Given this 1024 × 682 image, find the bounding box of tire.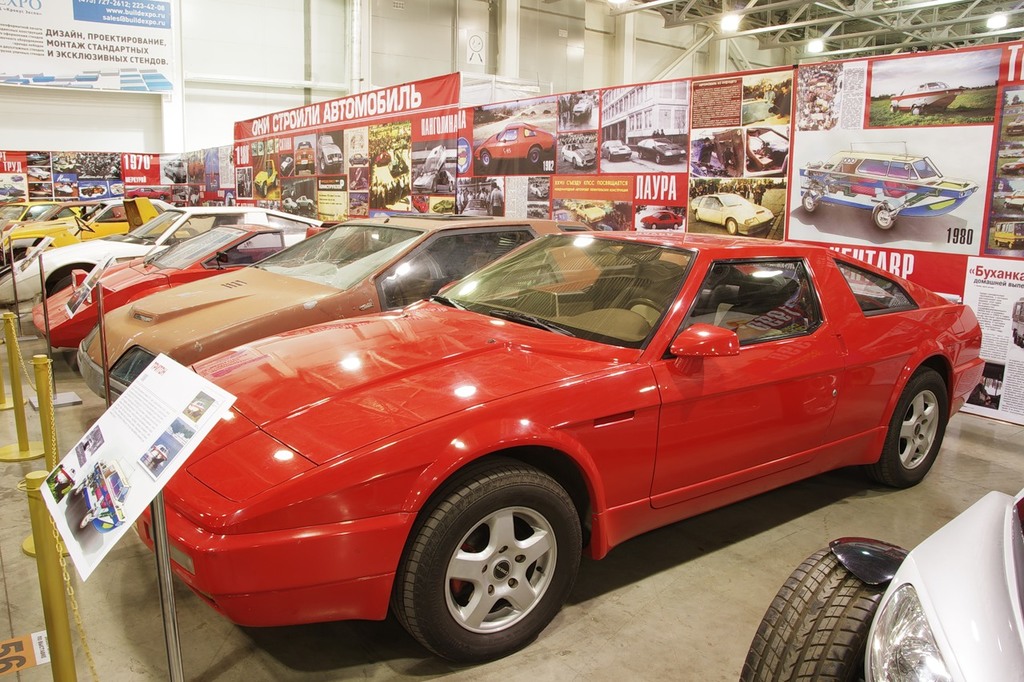
l=638, t=149, r=644, b=159.
